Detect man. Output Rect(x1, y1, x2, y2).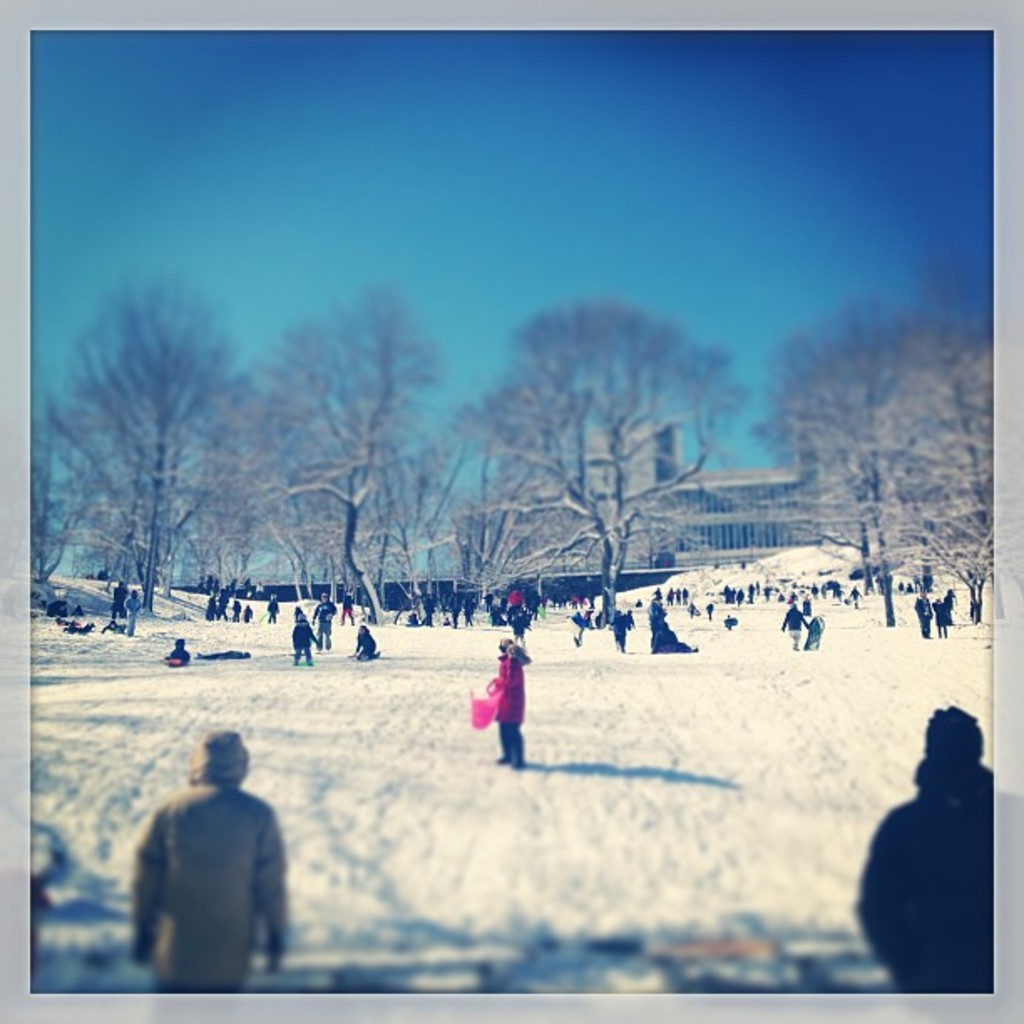
Rect(850, 701, 999, 1001).
